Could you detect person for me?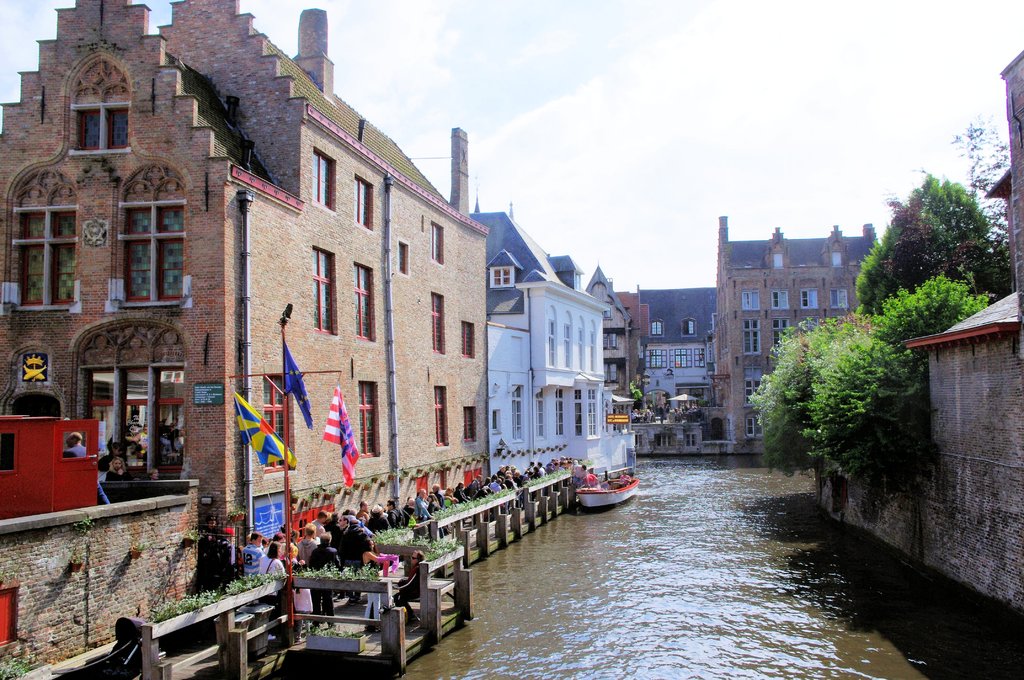
Detection result: bbox=[391, 550, 432, 633].
